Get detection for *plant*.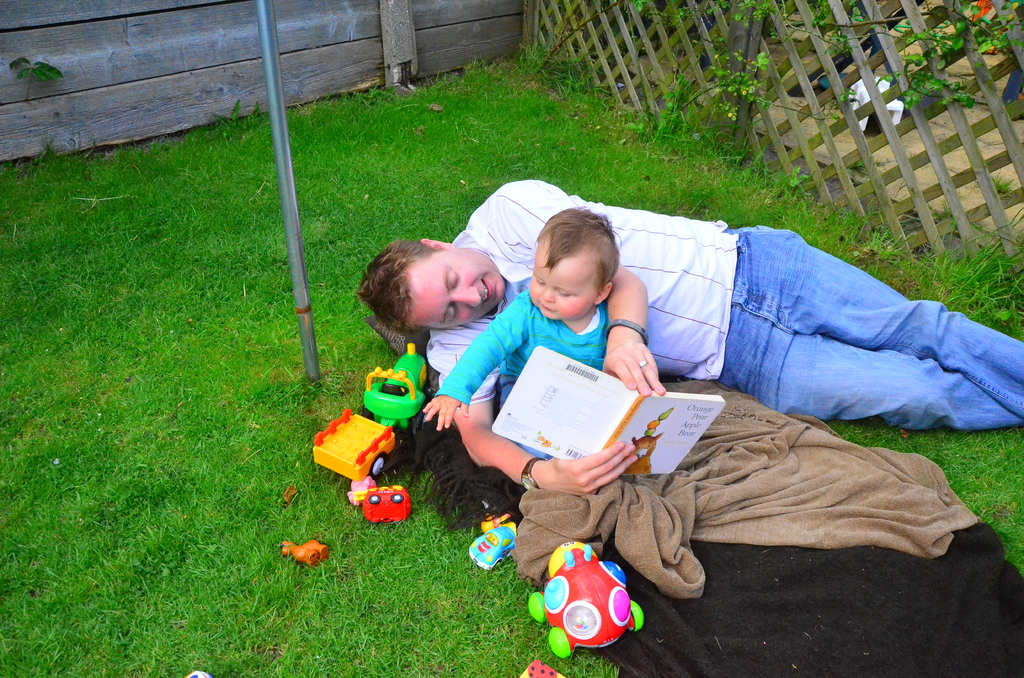
Detection: bbox=(14, 51, 63, 106).
